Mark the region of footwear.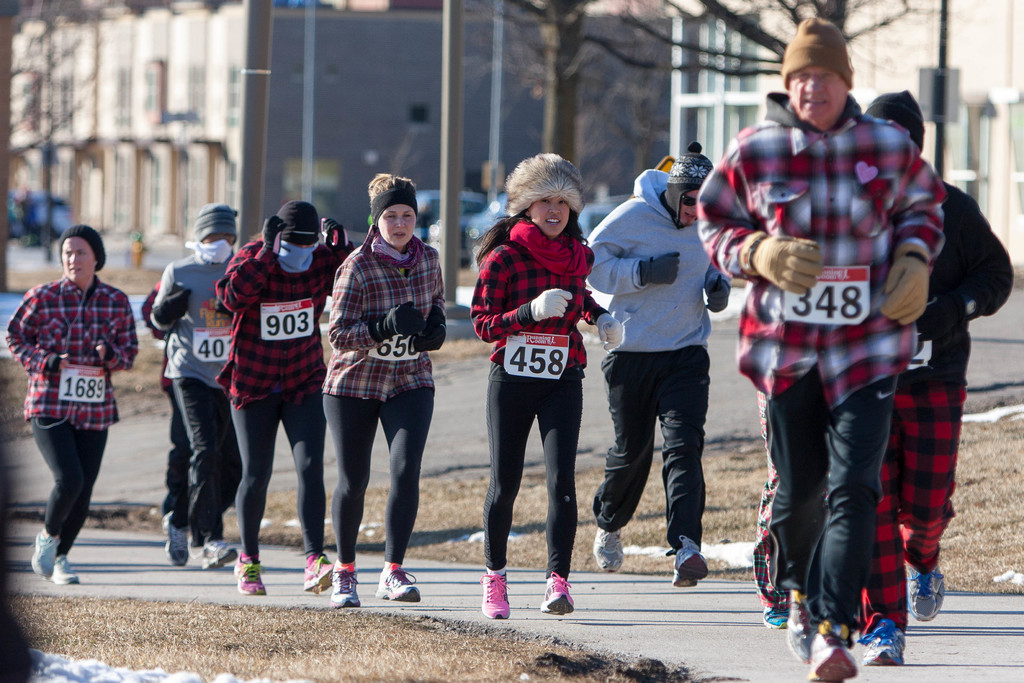
Region: [x1=375, y1=561, x2=421, y2=602].
